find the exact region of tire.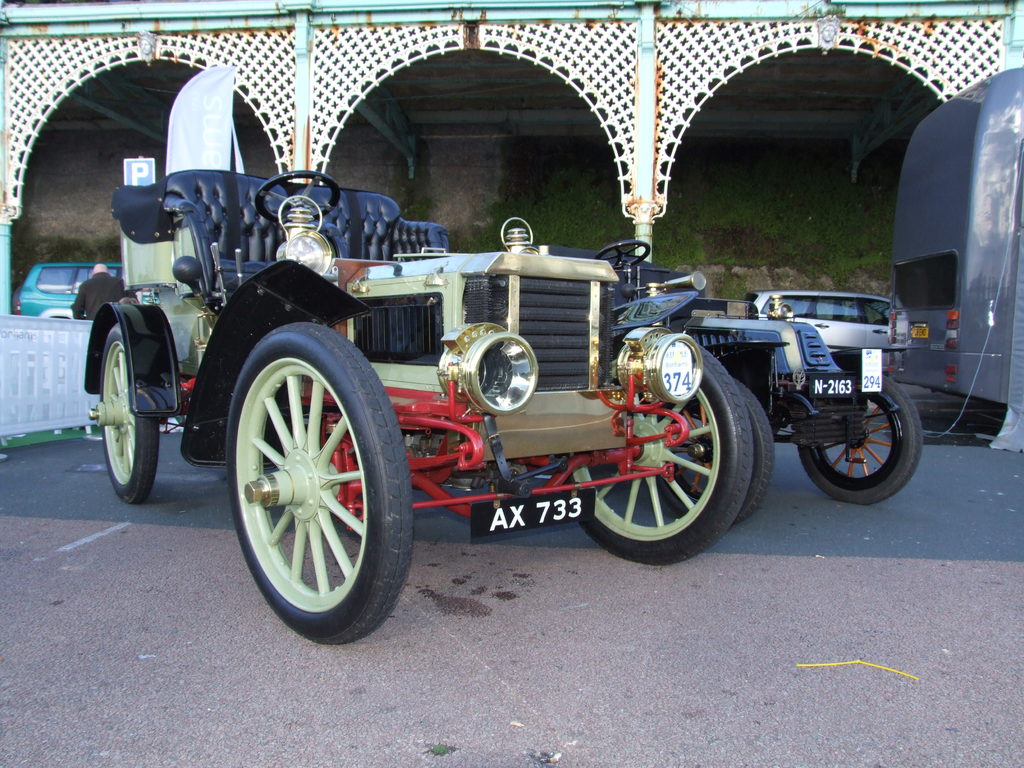
Exact region: (95, 323, 163, 504).
